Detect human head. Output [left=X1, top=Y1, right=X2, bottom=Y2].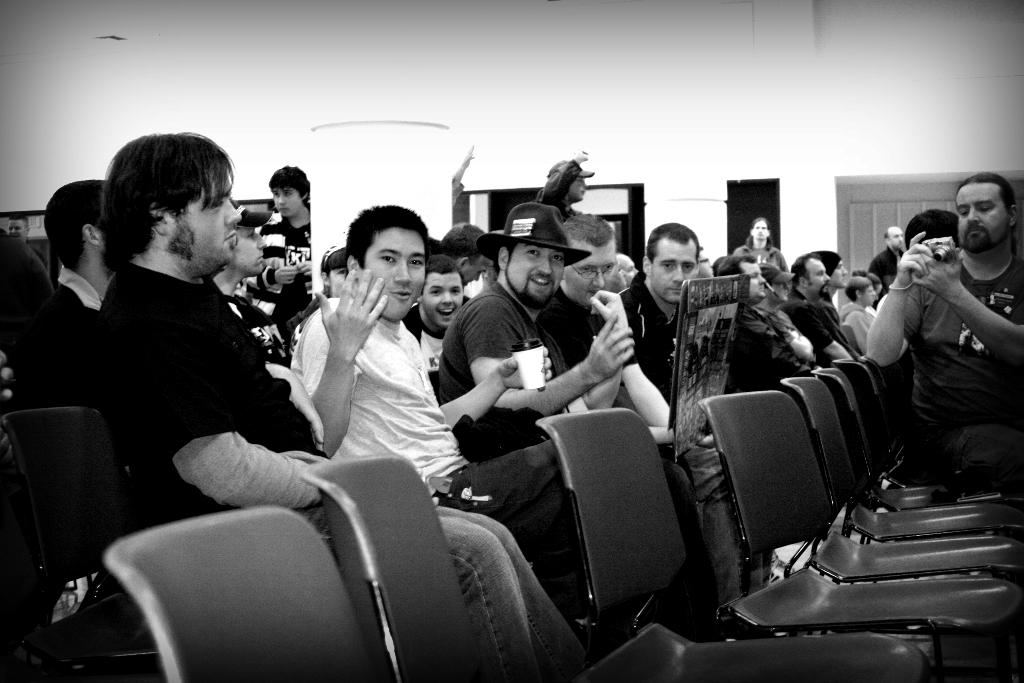
[left=351, top=207, right=430, bottom=315].
